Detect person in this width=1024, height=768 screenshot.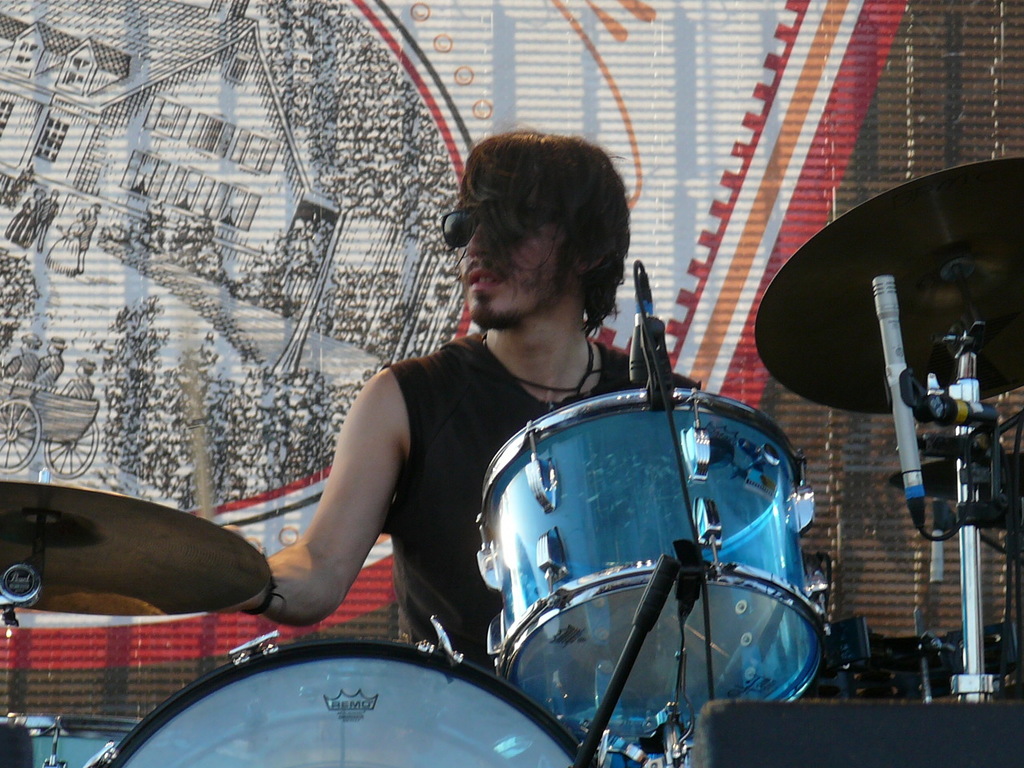
Detection: left=5, top=185, right=42, bottom=245.
